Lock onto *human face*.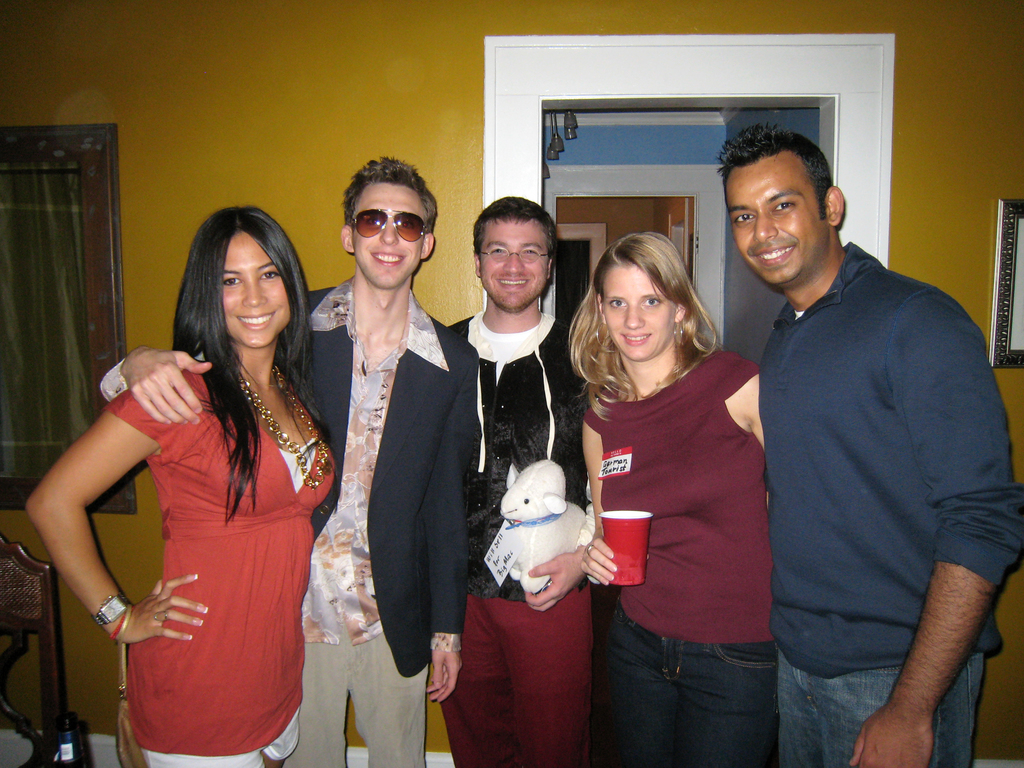
Locked: bbox=(481, 213, 548, 311).
